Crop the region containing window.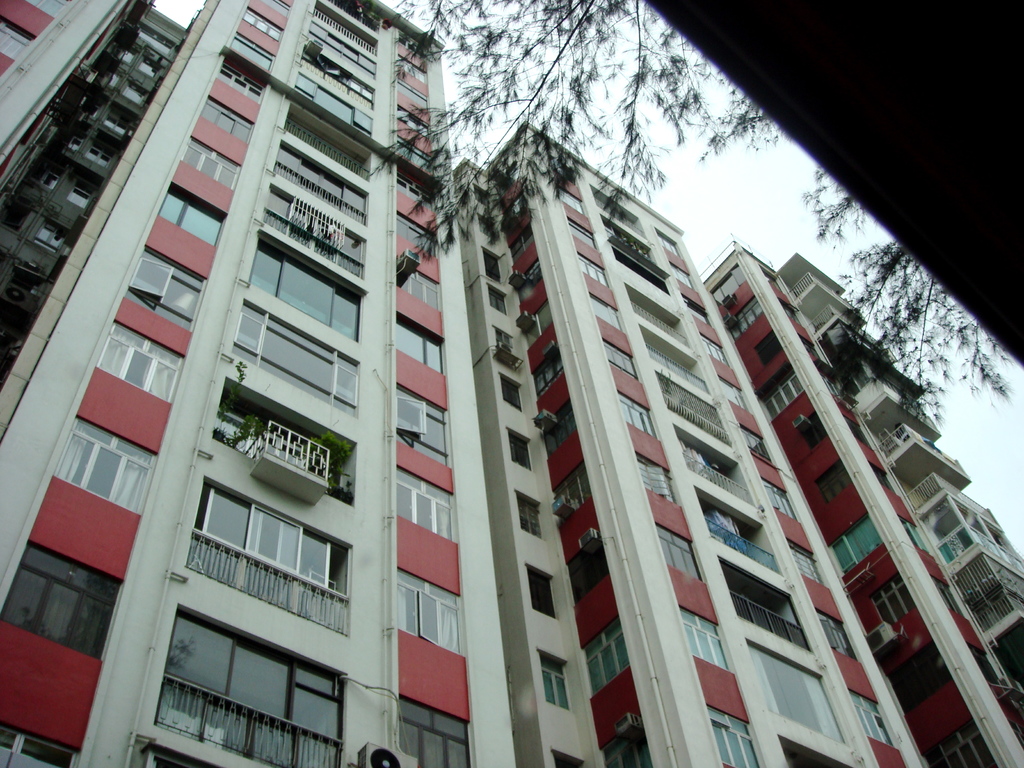
Crop region: Rect(657, 232, 691, 259).
